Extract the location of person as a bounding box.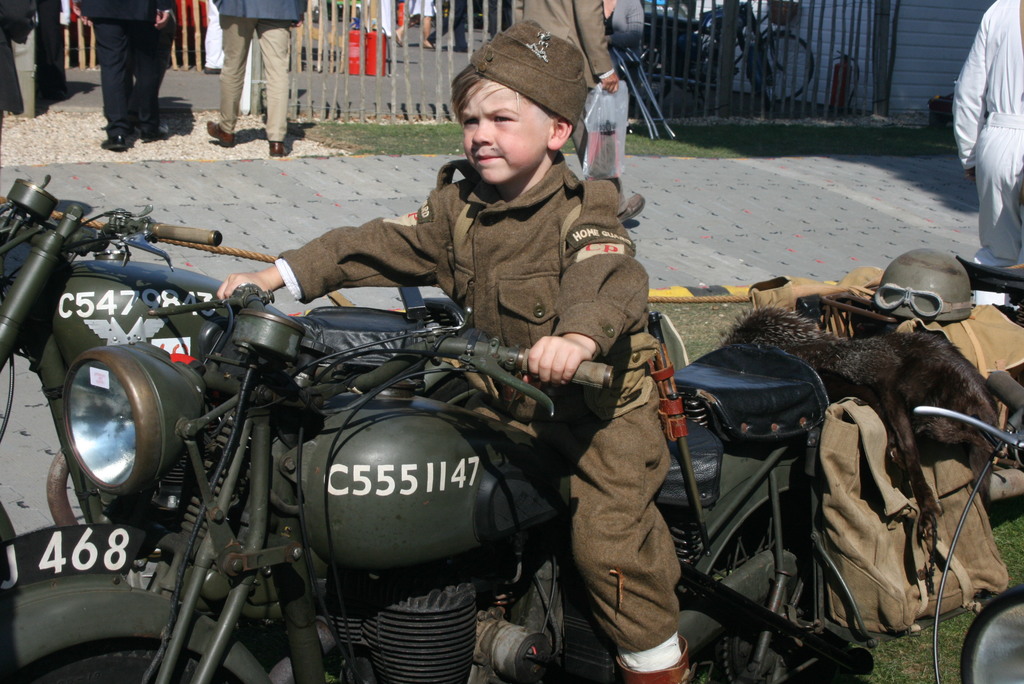
l=216, t=16, r=695, b=682.
